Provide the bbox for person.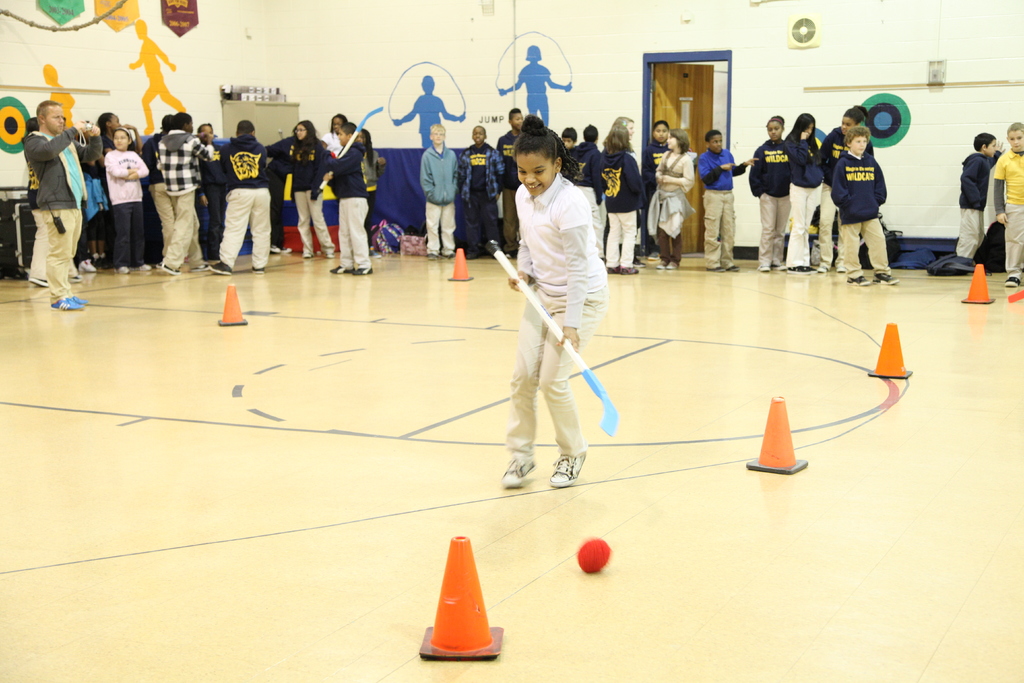
[130, 19, 176, 138].
